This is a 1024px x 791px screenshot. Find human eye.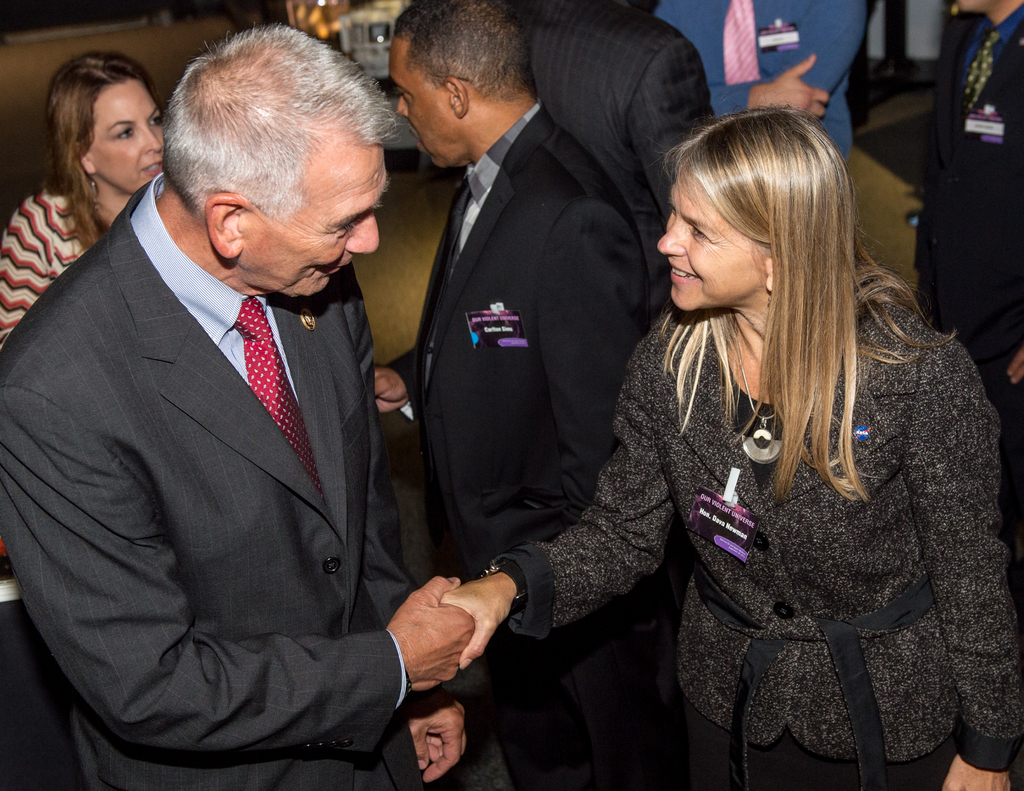
Bounding box: 687 224 708 242.
